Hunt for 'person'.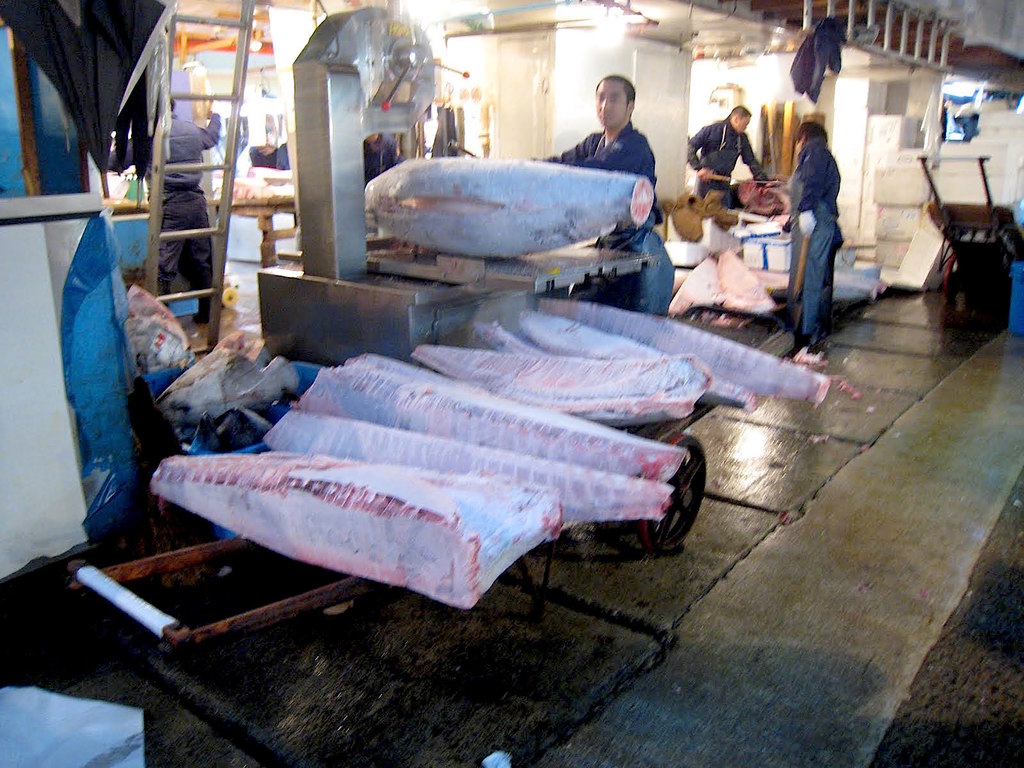
Hunted down at l=535, t=74, r=657, b=250.
